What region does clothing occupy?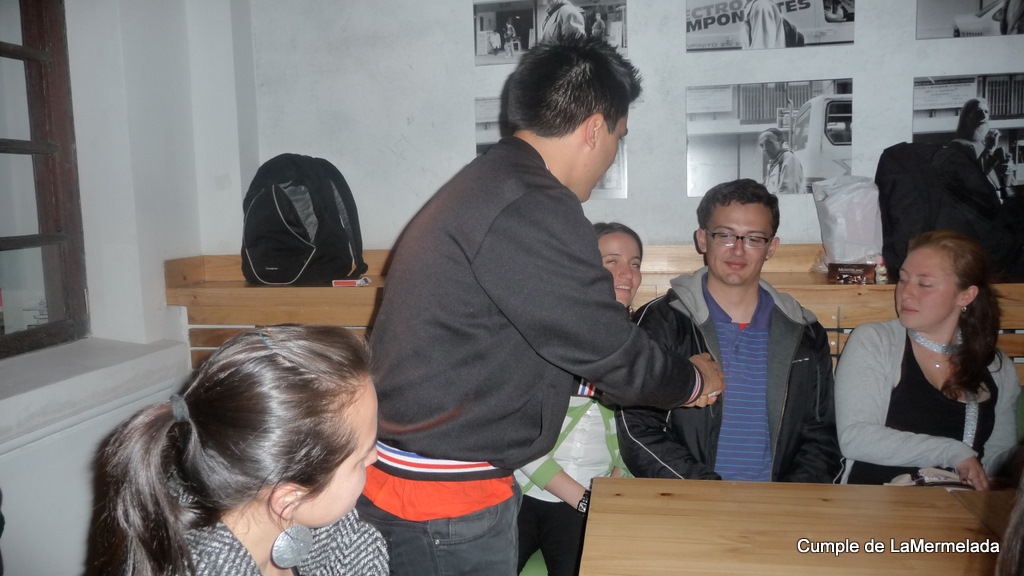
detection(167, 511, 393, 575).
